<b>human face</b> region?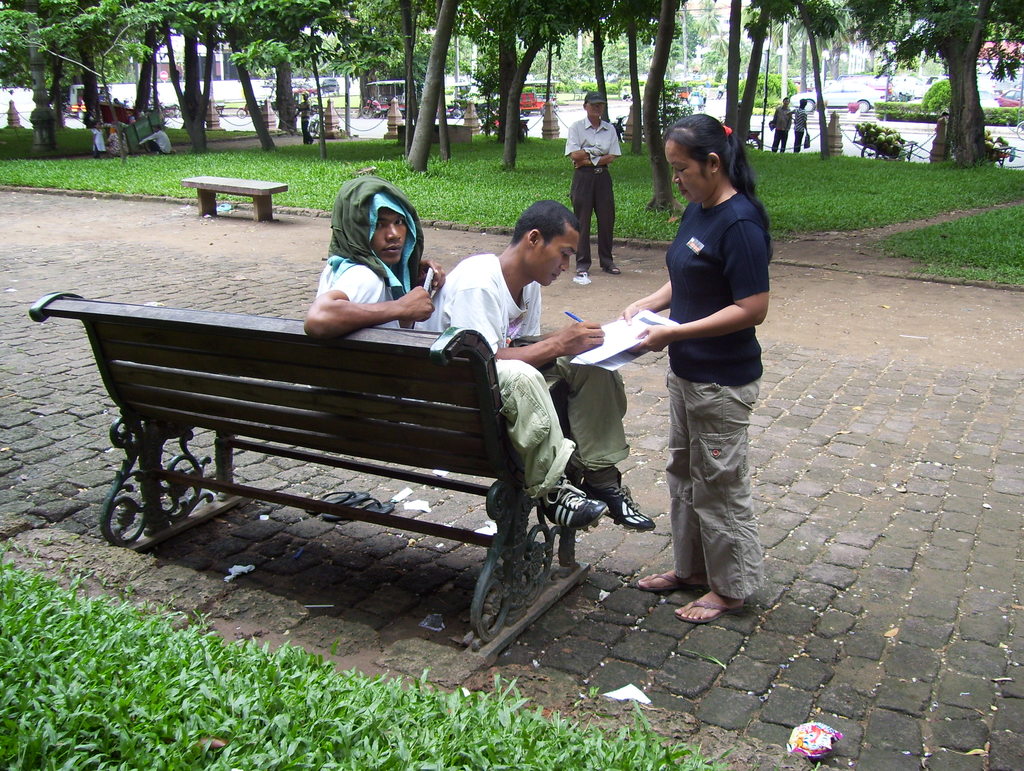
(left=364, top=207, right=413, bottom=274)
